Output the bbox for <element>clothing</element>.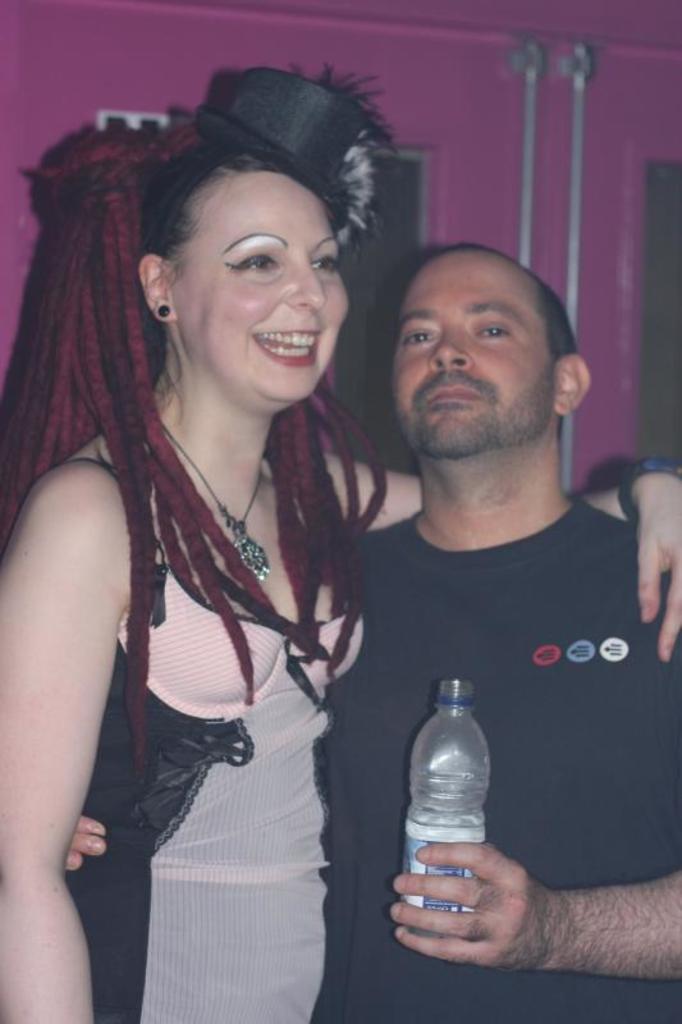
detection(328, 497, 681, 1023).
